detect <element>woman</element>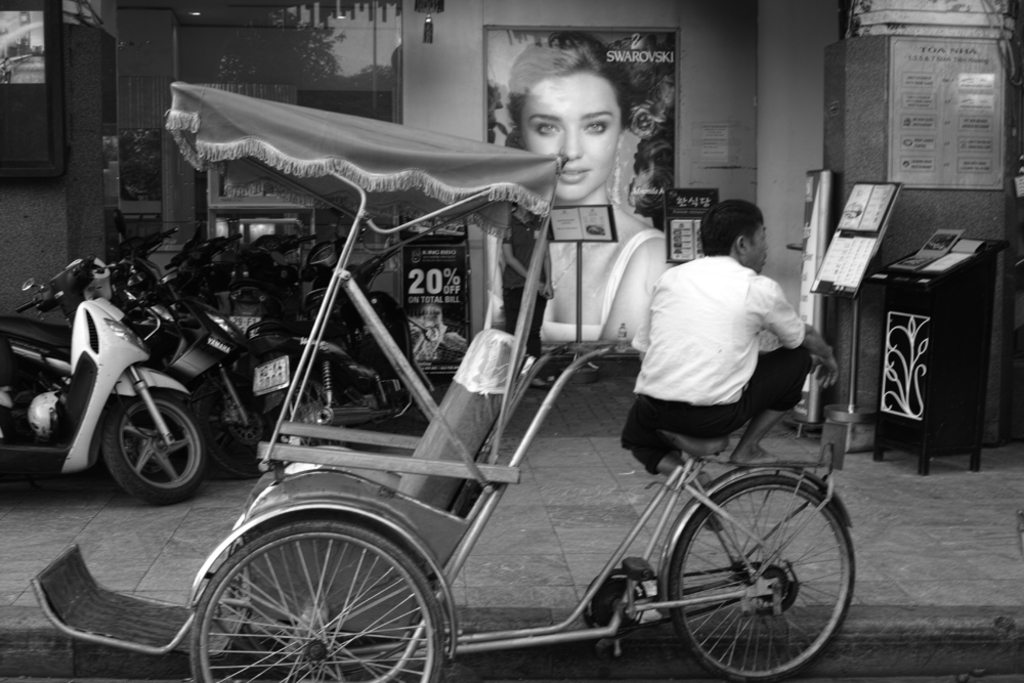
detection(485, 61, 690, 412)
